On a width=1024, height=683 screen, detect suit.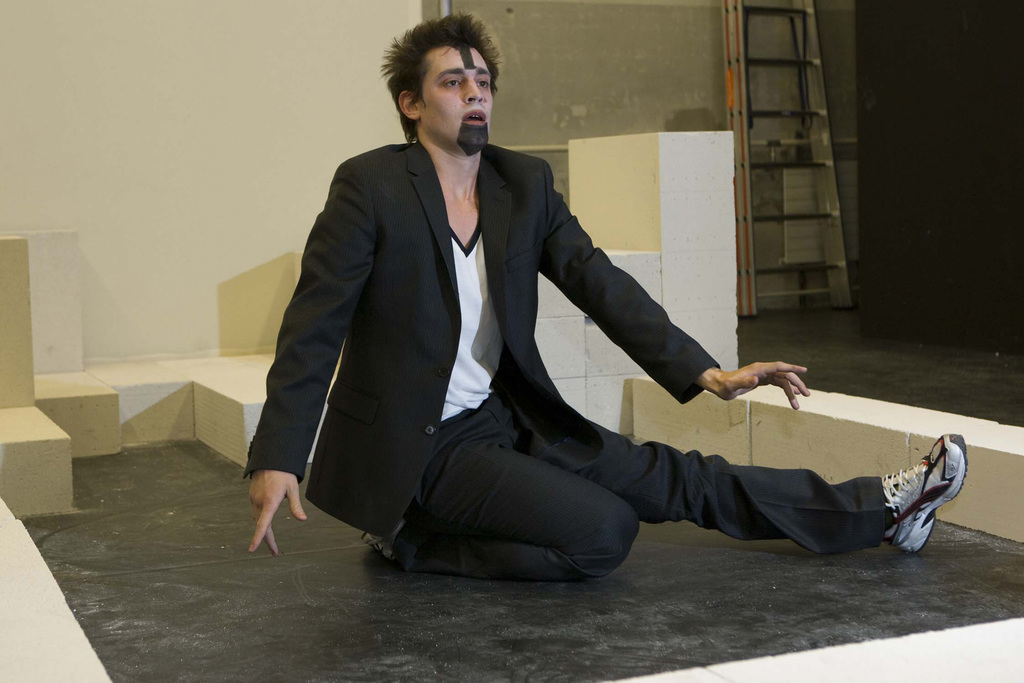
{"left": 298, "top": 53, "right": 835, "bottom": 581}.
